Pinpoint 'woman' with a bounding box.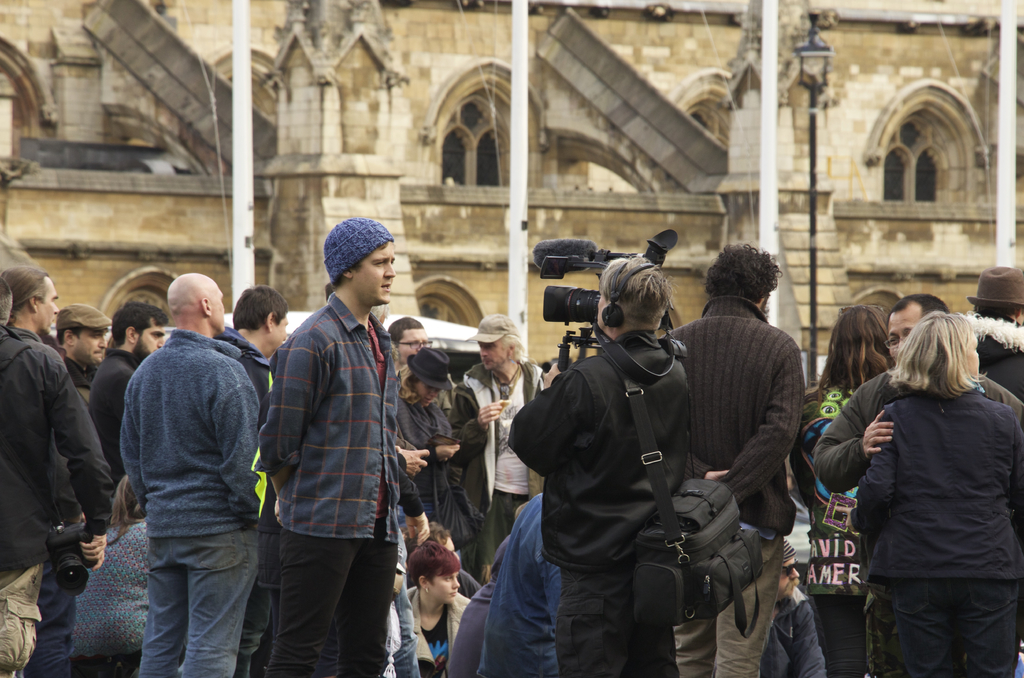
{"left": 785, "top": 308, "right": 897, "bottom": 677}.
